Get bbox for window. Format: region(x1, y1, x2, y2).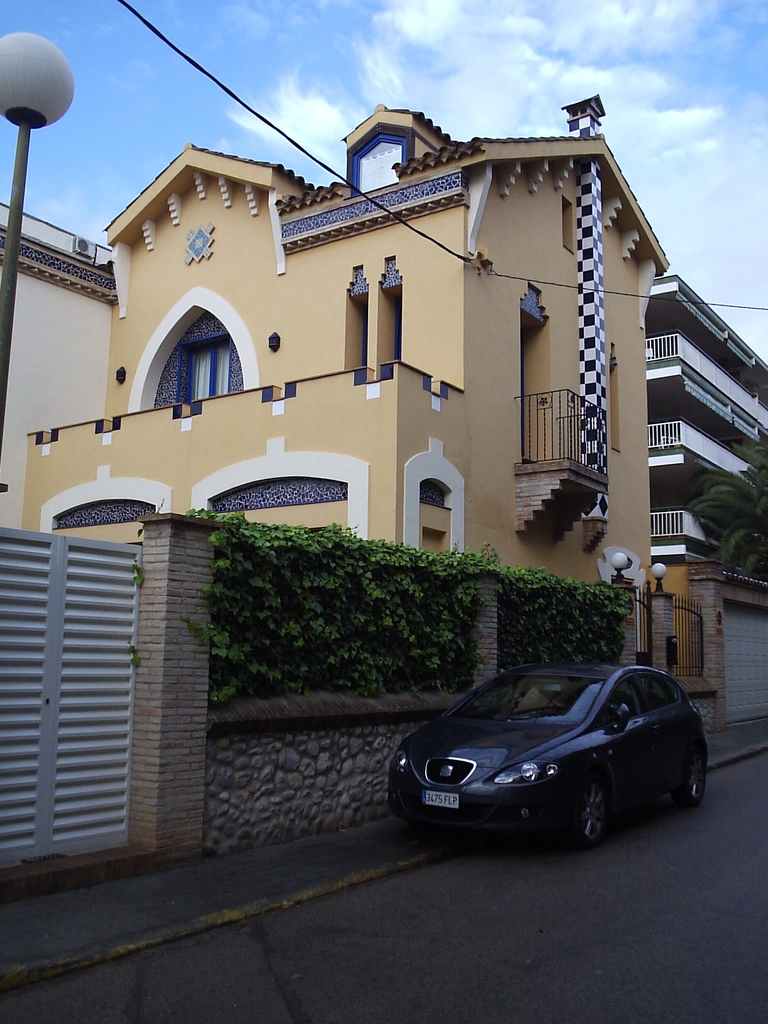
region(170, 341, 229, 397).
